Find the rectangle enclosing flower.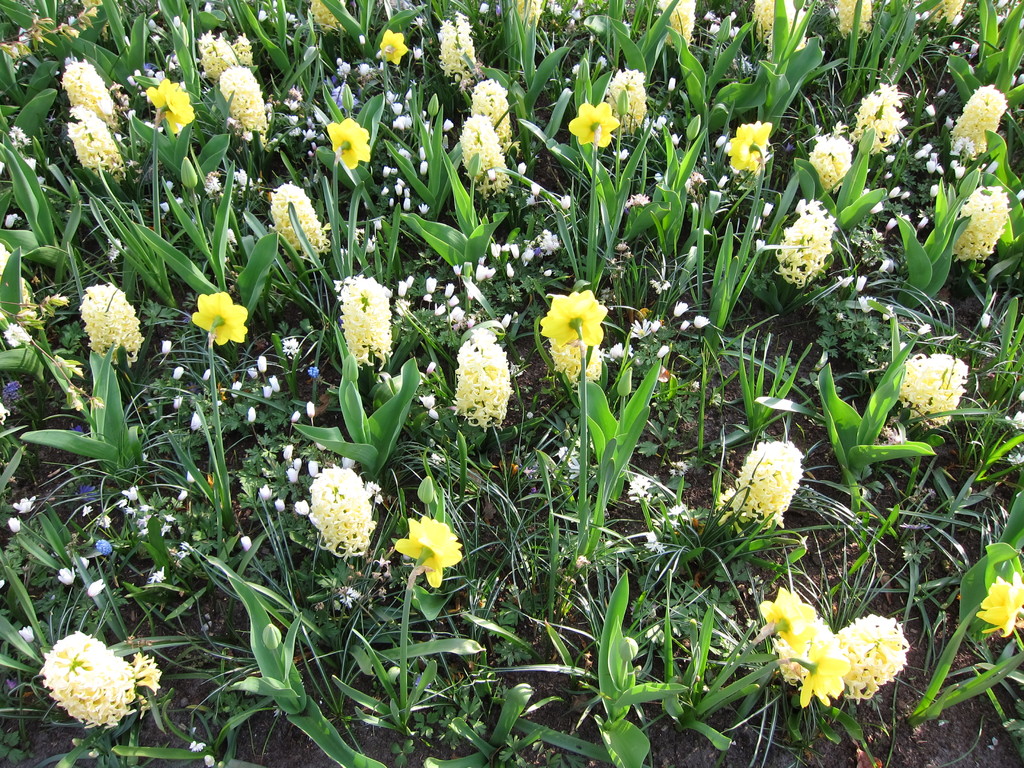
[129,651,164,696].
